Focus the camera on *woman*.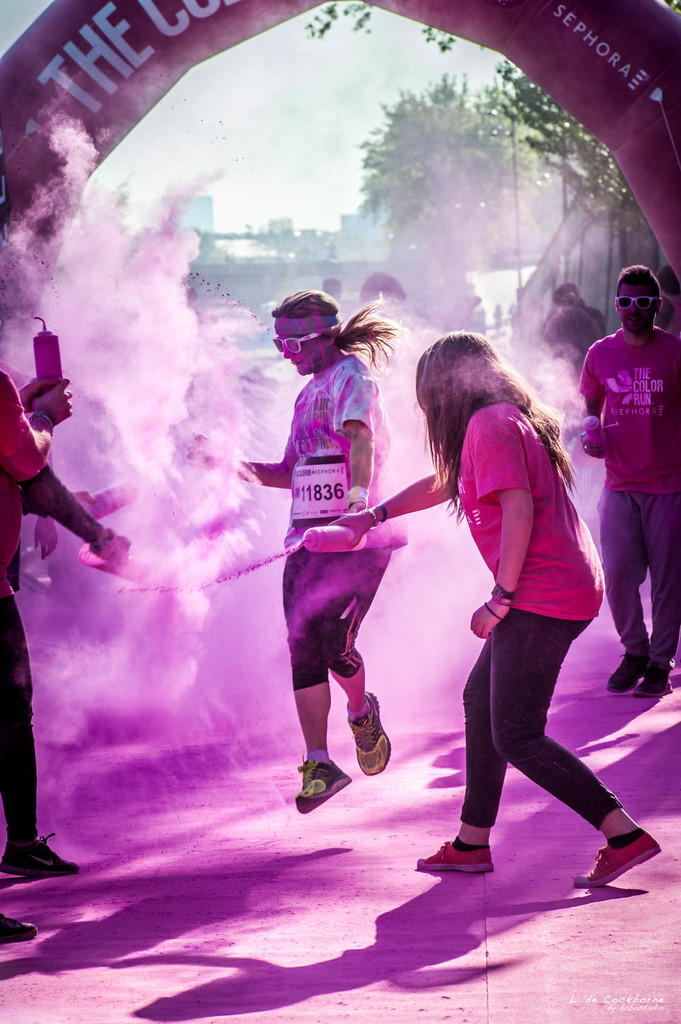
Focus region: [395,314,636,897].
